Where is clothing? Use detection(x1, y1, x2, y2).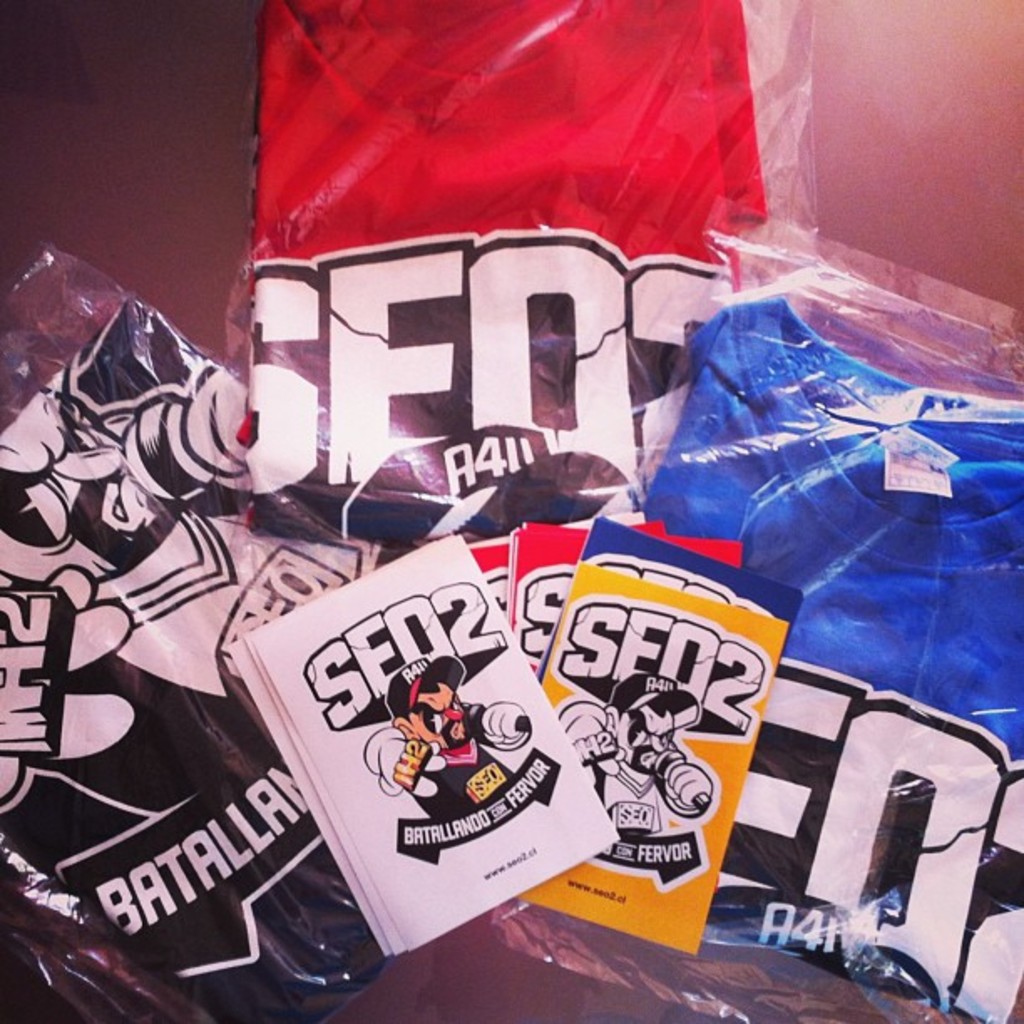
detection(0, 291, 515, 1022).
